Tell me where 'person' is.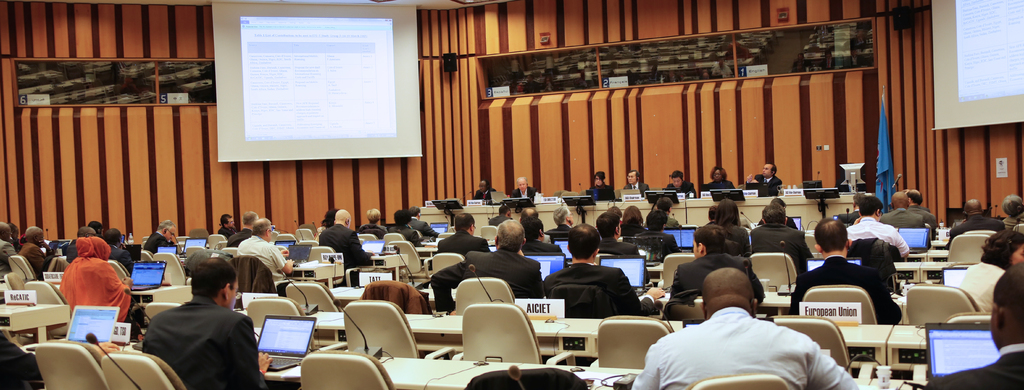
'person' is at <box>222,211,267,250</box>.
